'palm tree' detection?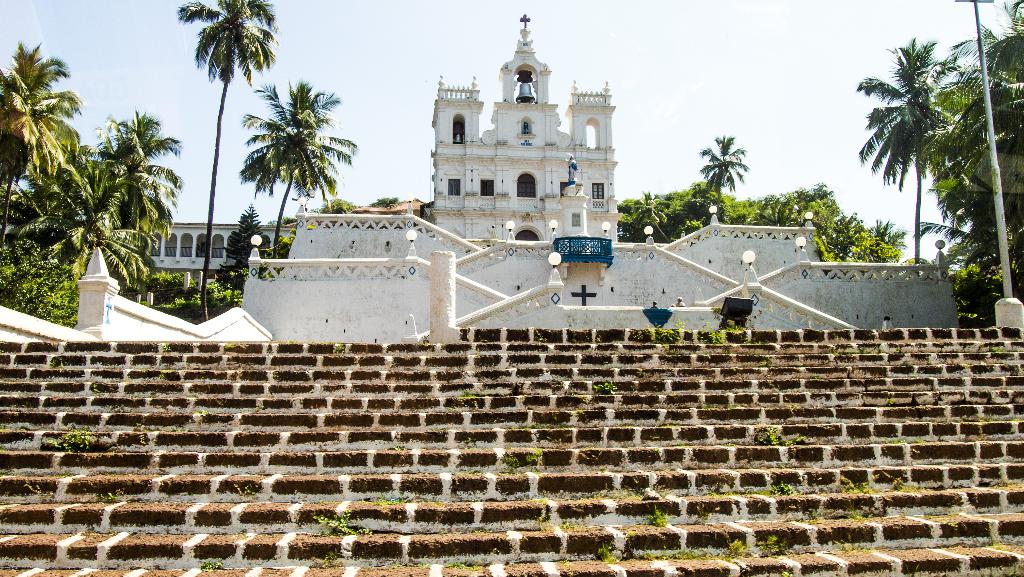
[left=694, top=133, right=753, bottom=202]
